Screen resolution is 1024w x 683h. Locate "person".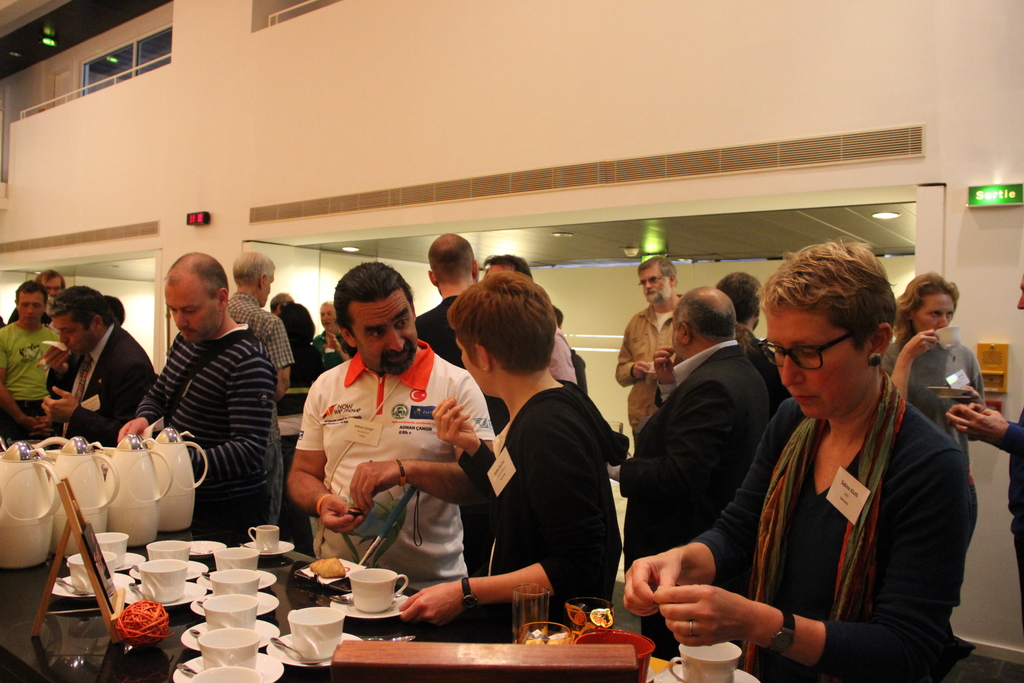
box(280, 270, 481, 605).
